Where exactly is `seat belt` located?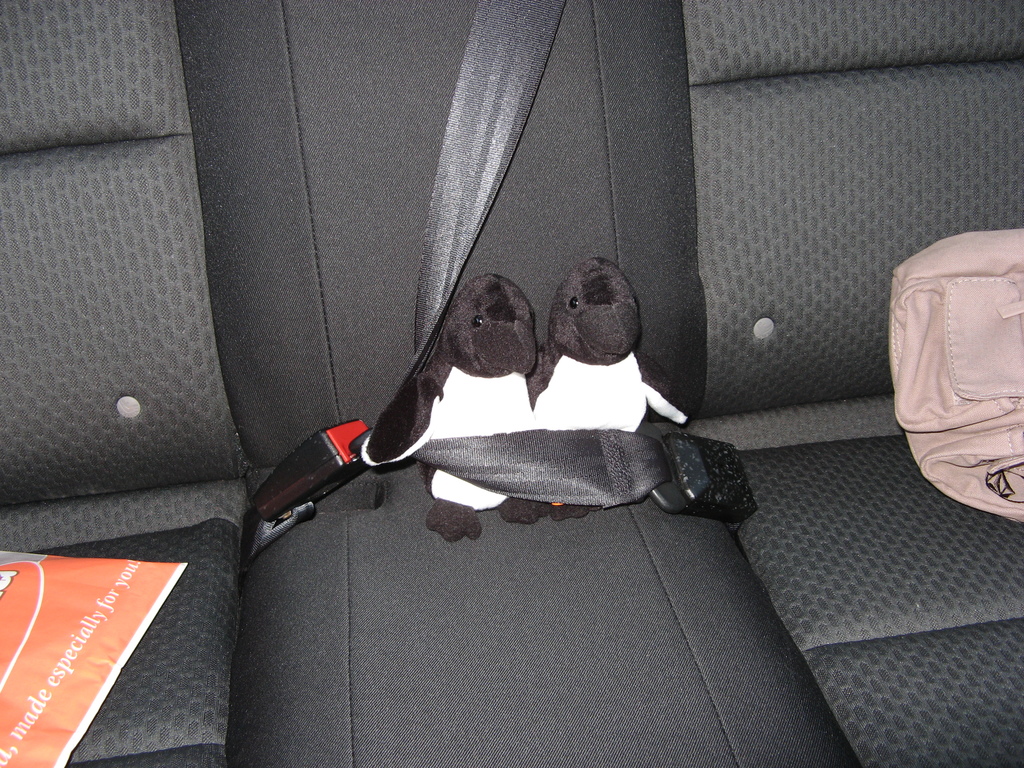
Its bounding box is bbox=(239, 0, 753, 563).
